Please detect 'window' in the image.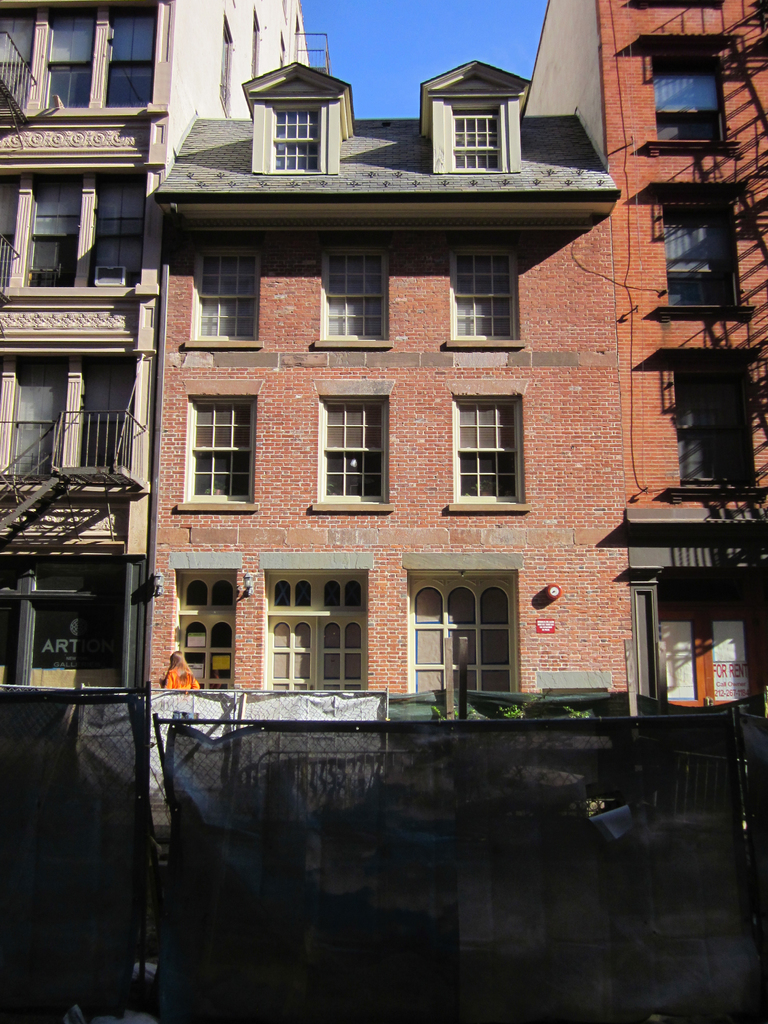
bbox=[639, 63, 720, 143].
